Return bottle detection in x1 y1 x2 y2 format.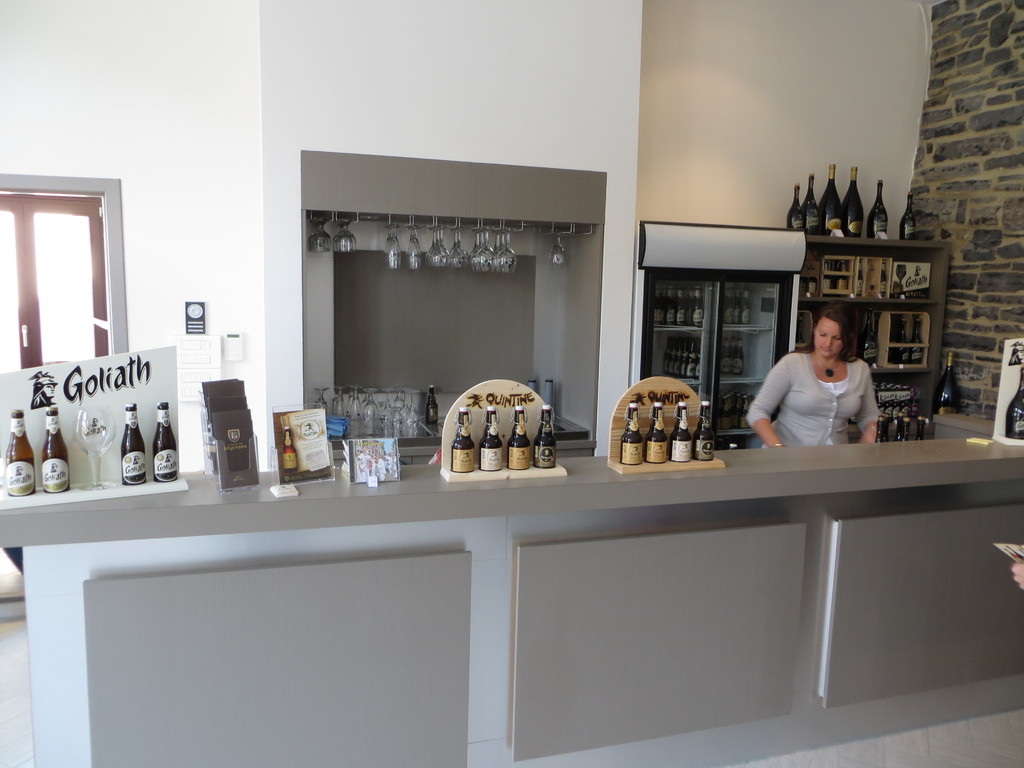
424 380 445 441.
